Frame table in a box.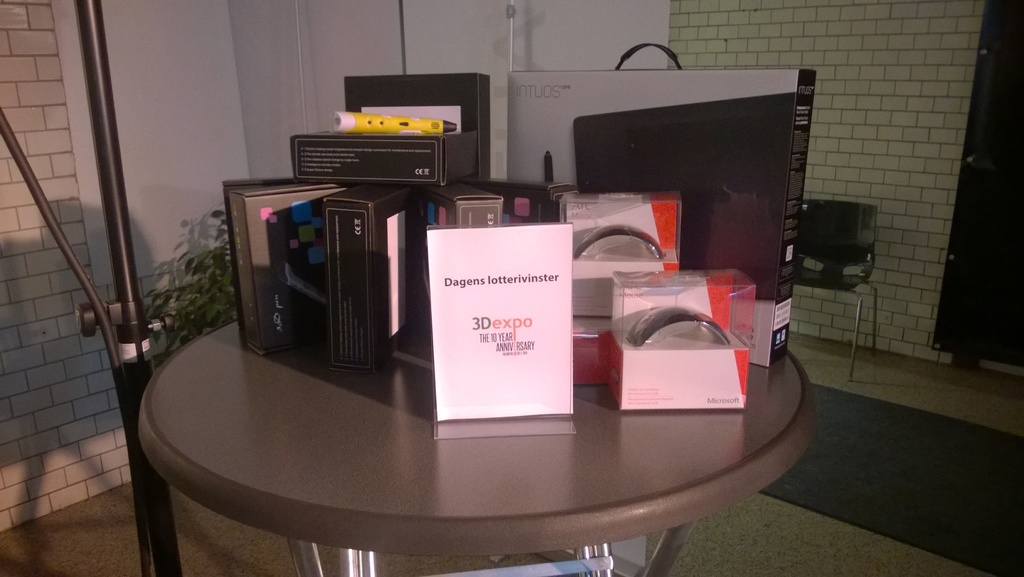
x1=798, y1=197, x2=879, y2=376.
